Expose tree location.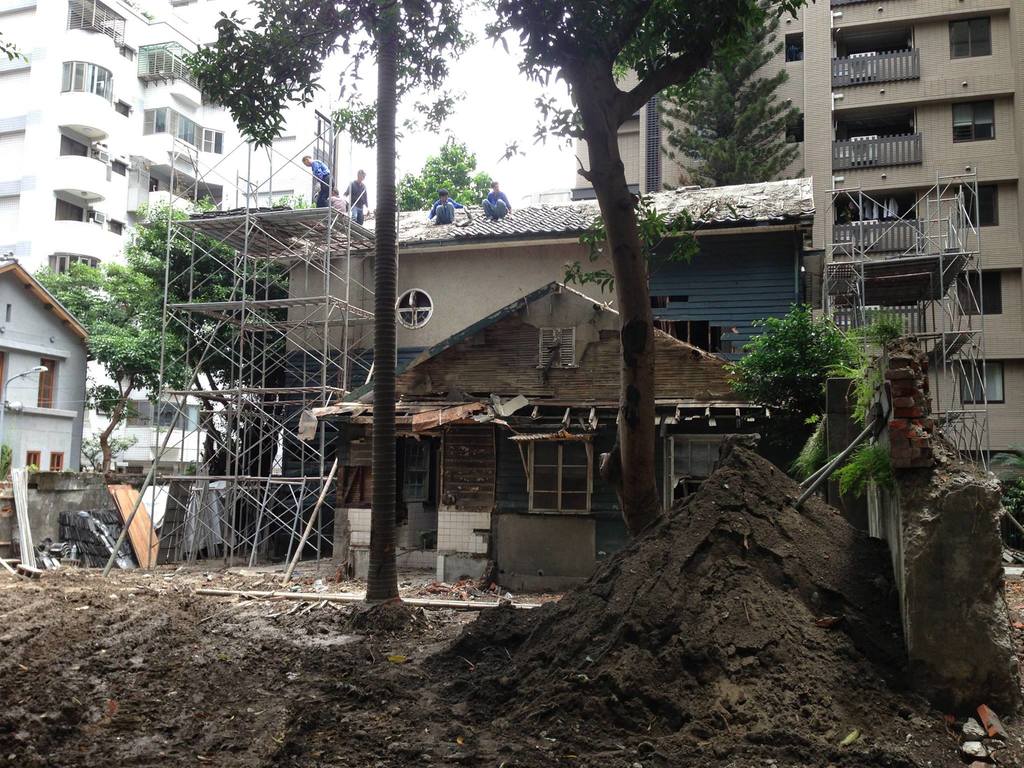
Exposed at detection(653, 0, 796, 189).
